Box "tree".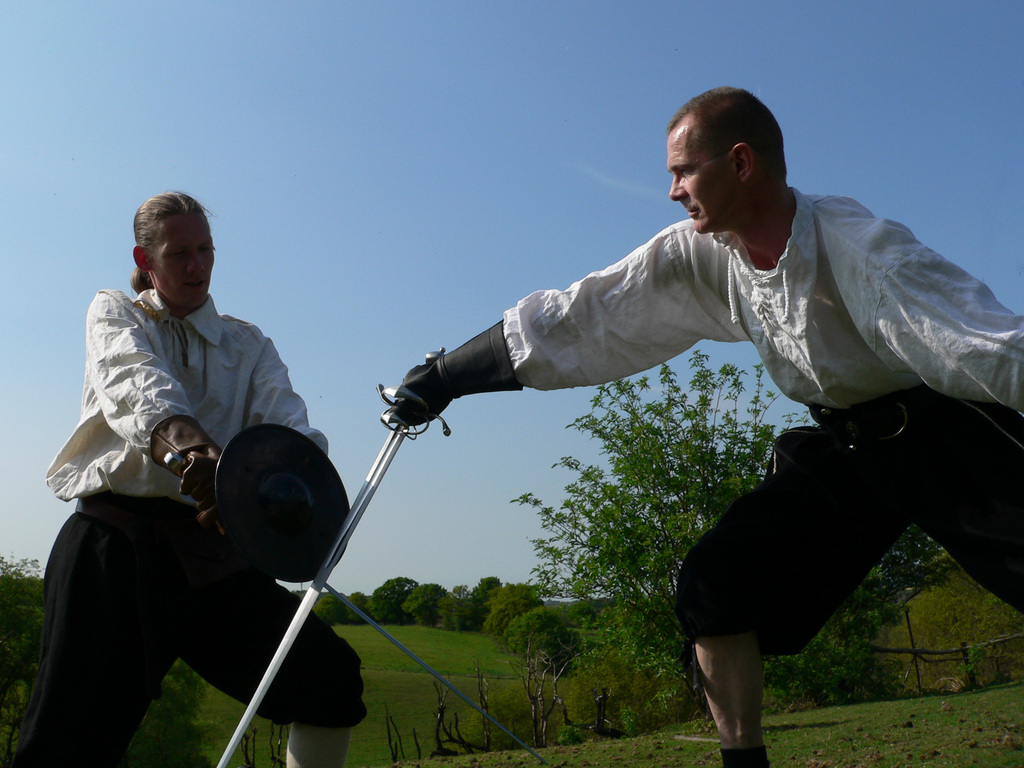
pyautogui.locateOnScreen(311, 589, 342, 626).
